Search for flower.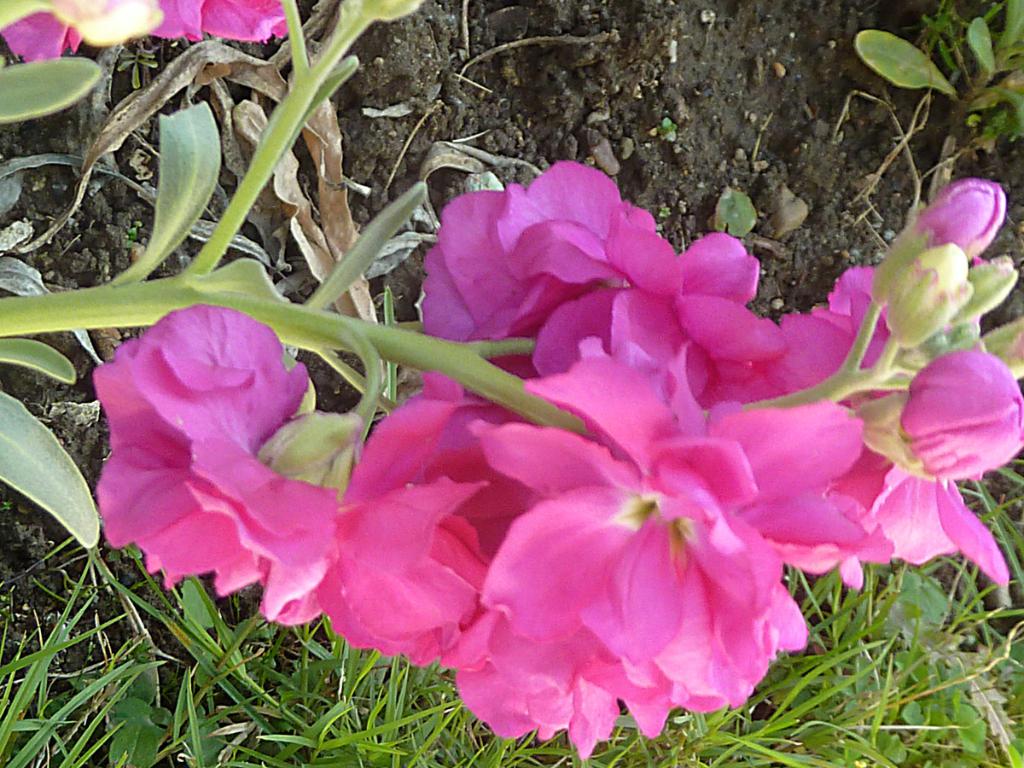
Found at detection(358, 0, 428, 22).
